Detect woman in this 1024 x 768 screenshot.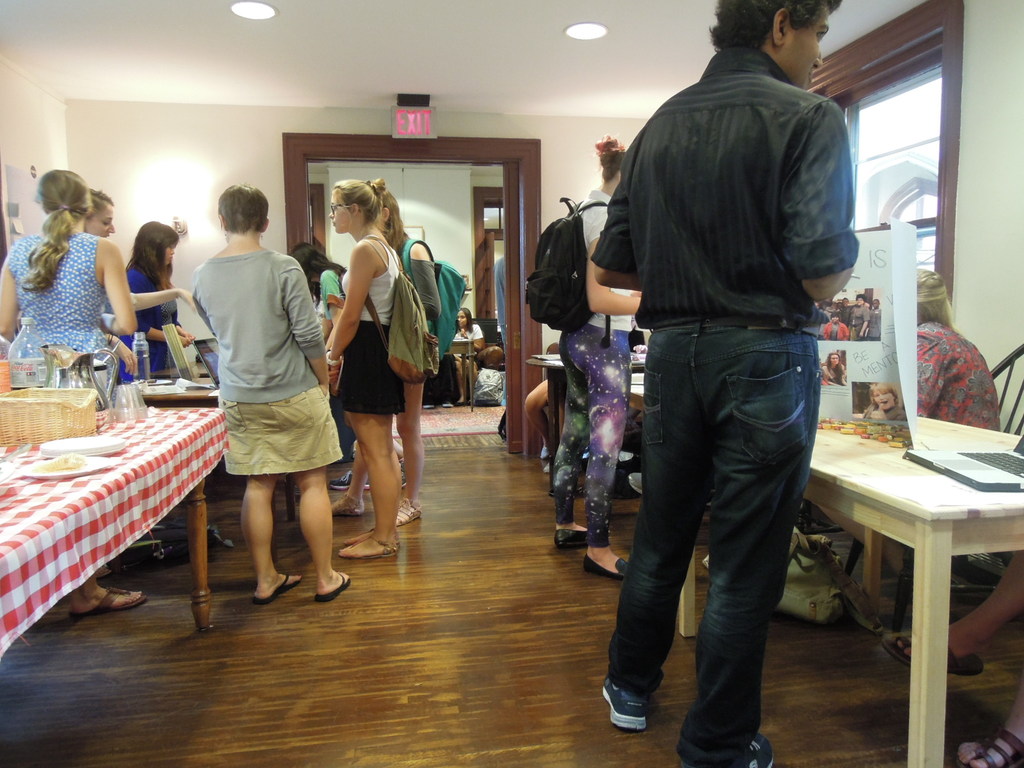
Detection: locate(908, 264, 1007, 444).
